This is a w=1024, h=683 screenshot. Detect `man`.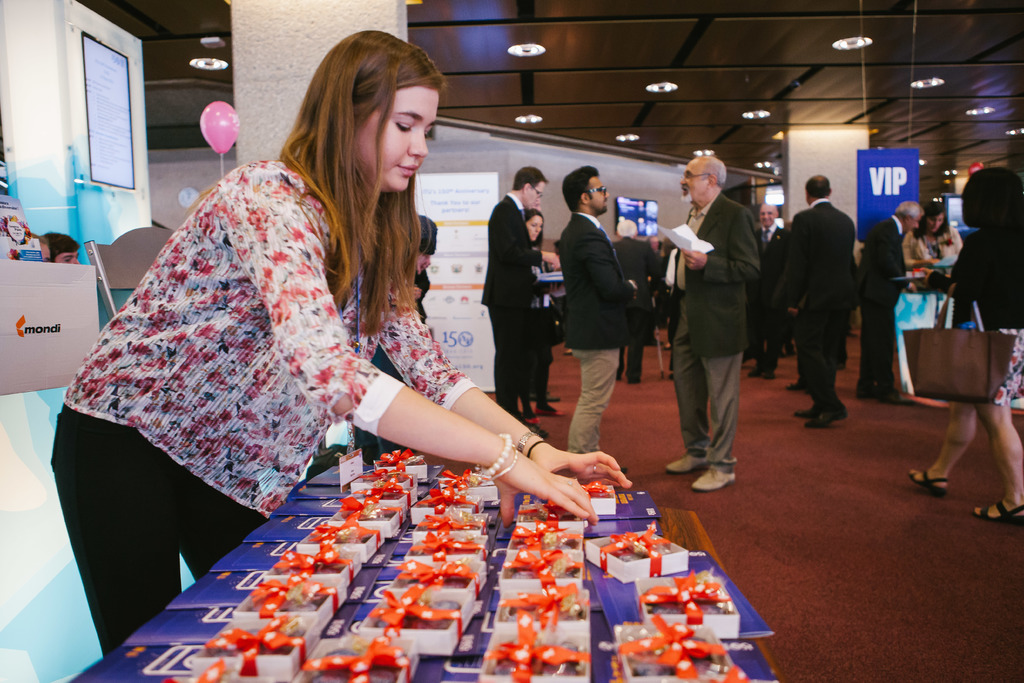
[x1=551, y1=158, x2=643, y2=456].
